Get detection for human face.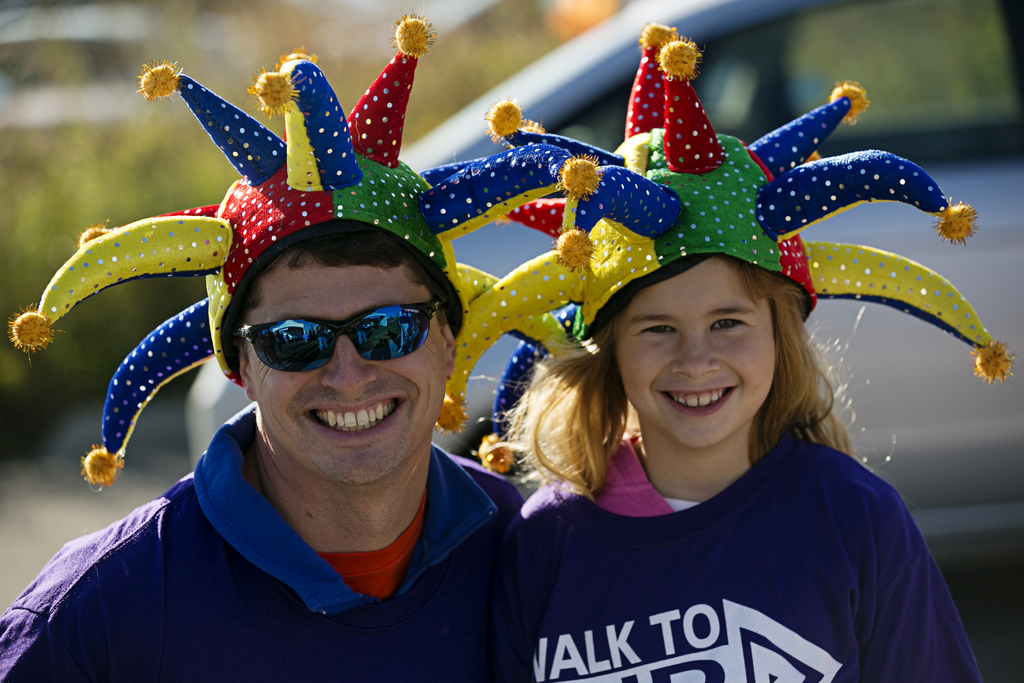
Detection: Rect(618, 256, 774, 443).
